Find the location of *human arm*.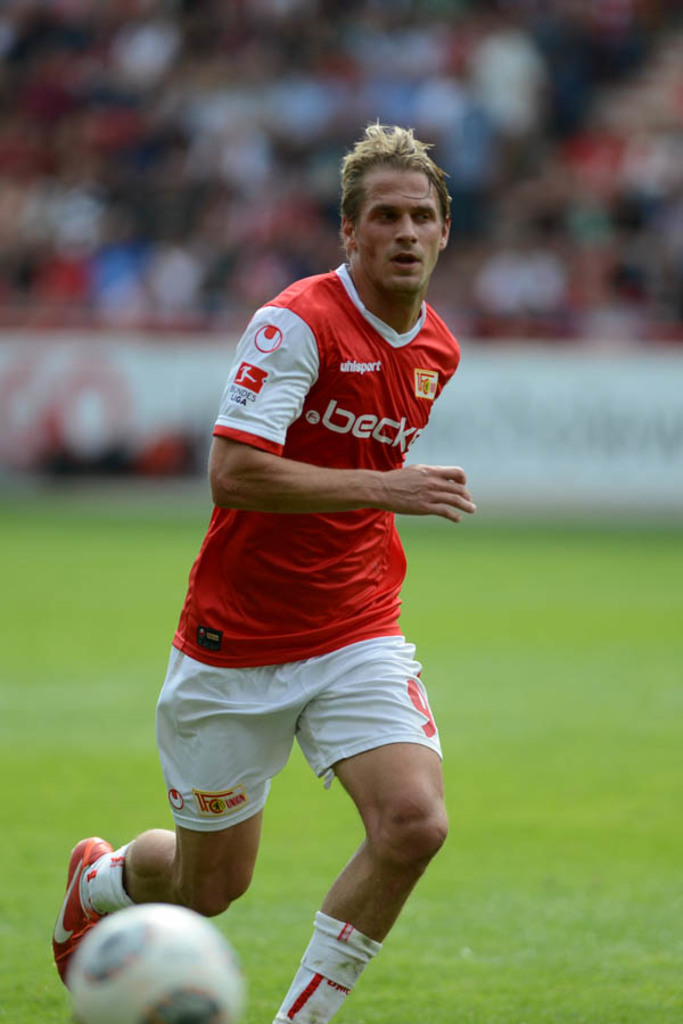
Location: 281 719 444 980.
